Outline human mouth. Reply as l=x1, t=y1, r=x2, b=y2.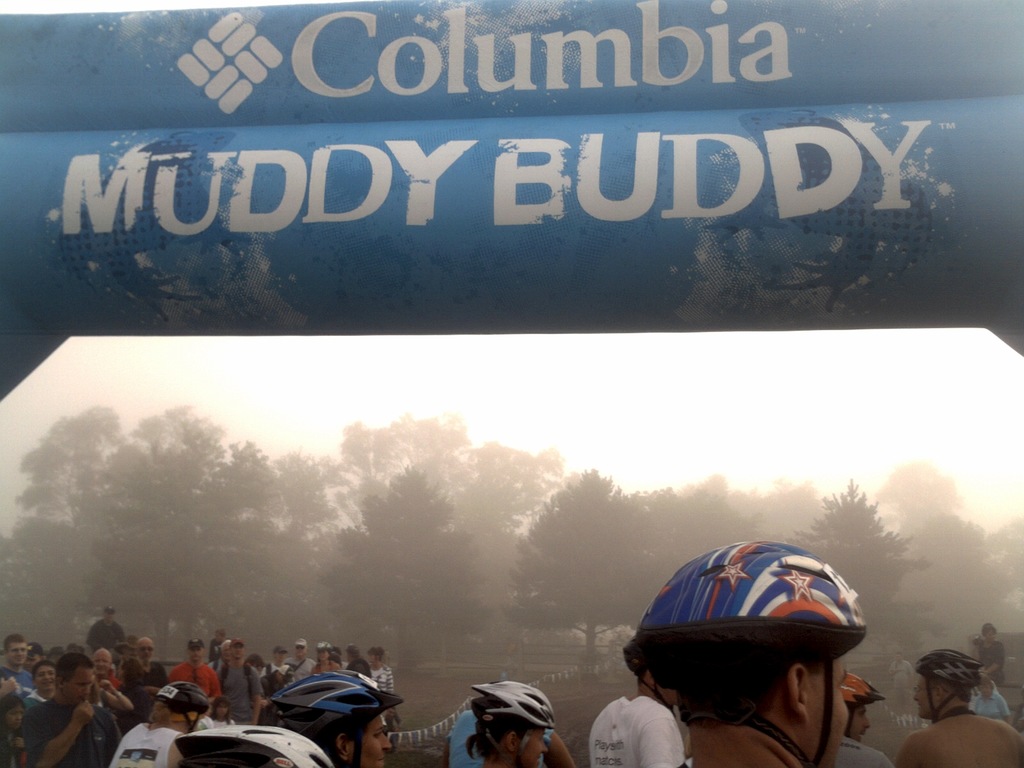
l=858, t=728, r=867, b=740.
